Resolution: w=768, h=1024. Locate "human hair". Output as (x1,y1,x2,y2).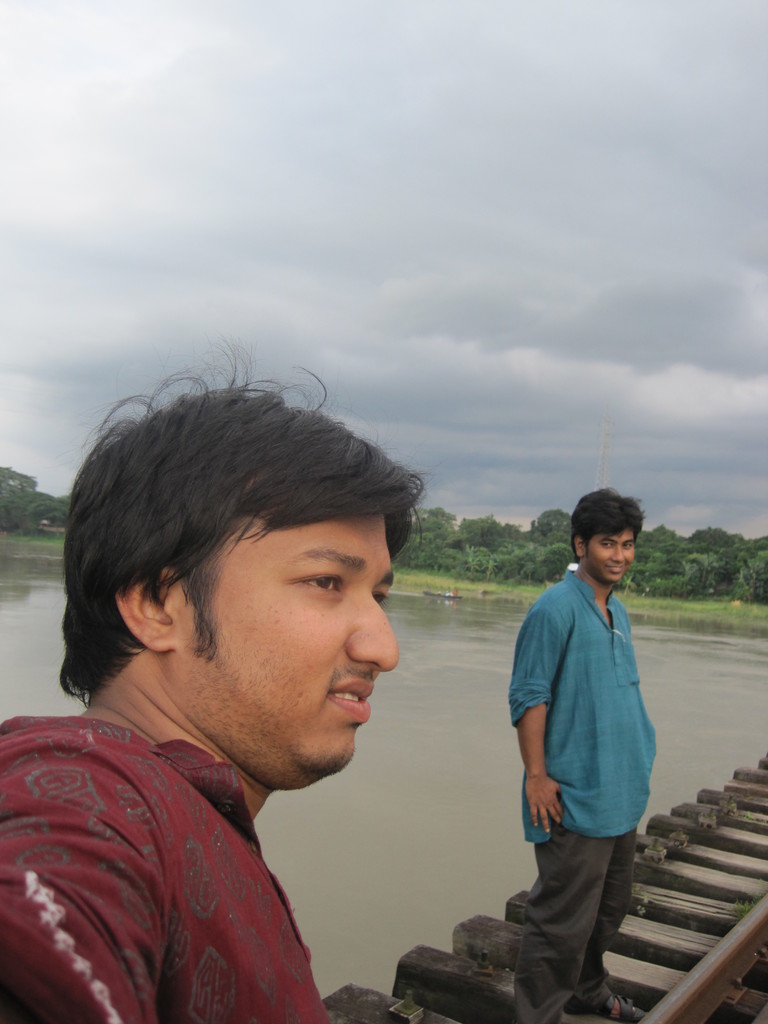
(41,367,465,698).
